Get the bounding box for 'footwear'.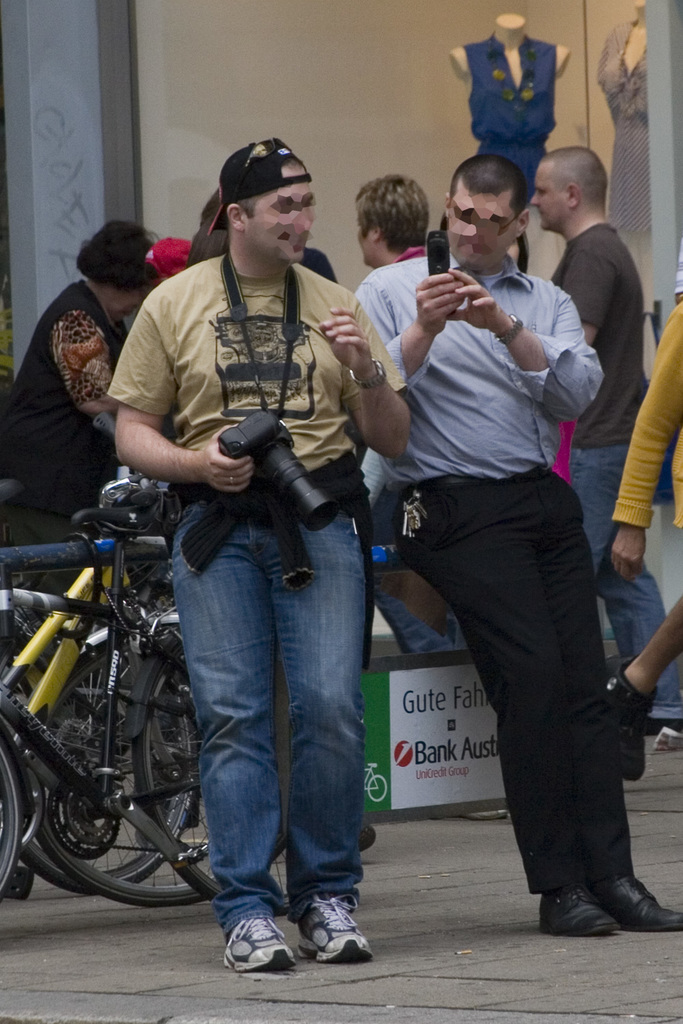
{"left": 216, "top": 908, "right": 302, "bottom": 973}.
